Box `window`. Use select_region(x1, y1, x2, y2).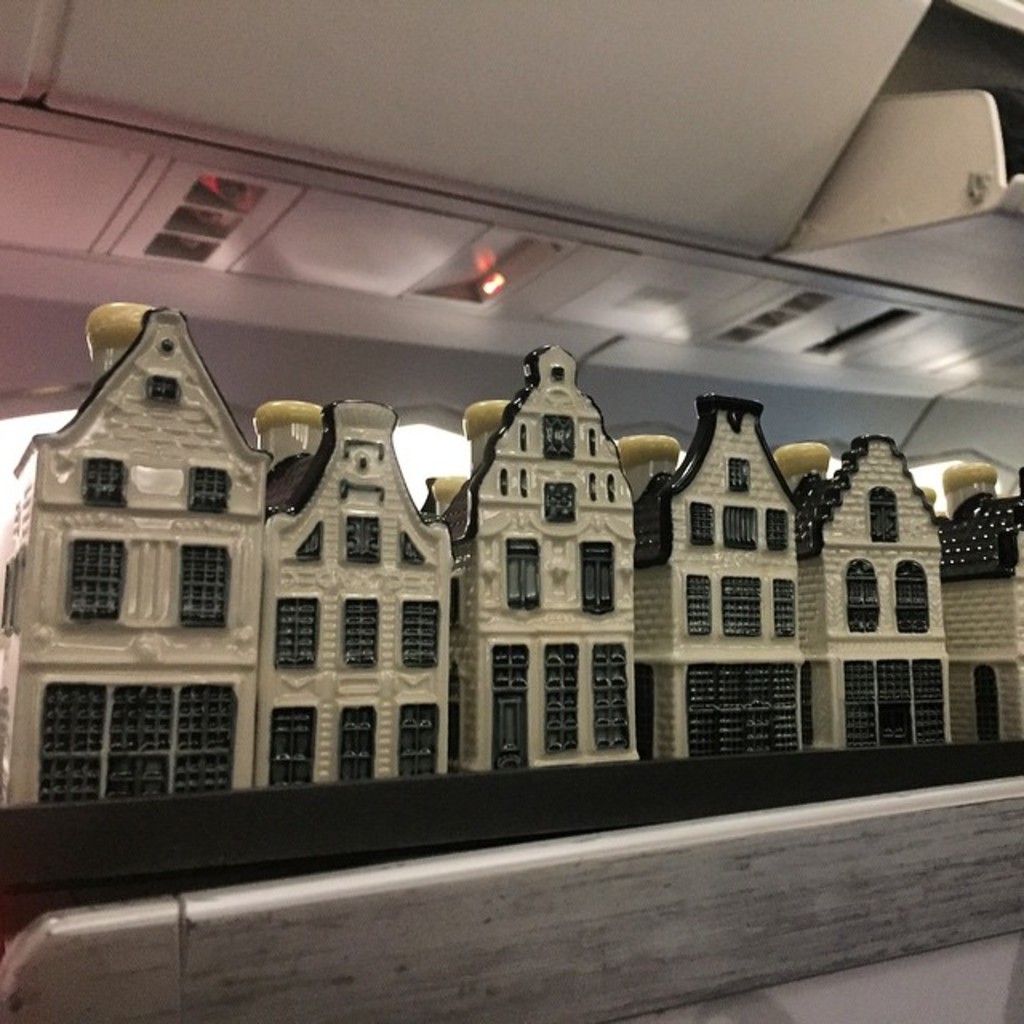
select_region(80, 454, 128, 506).
